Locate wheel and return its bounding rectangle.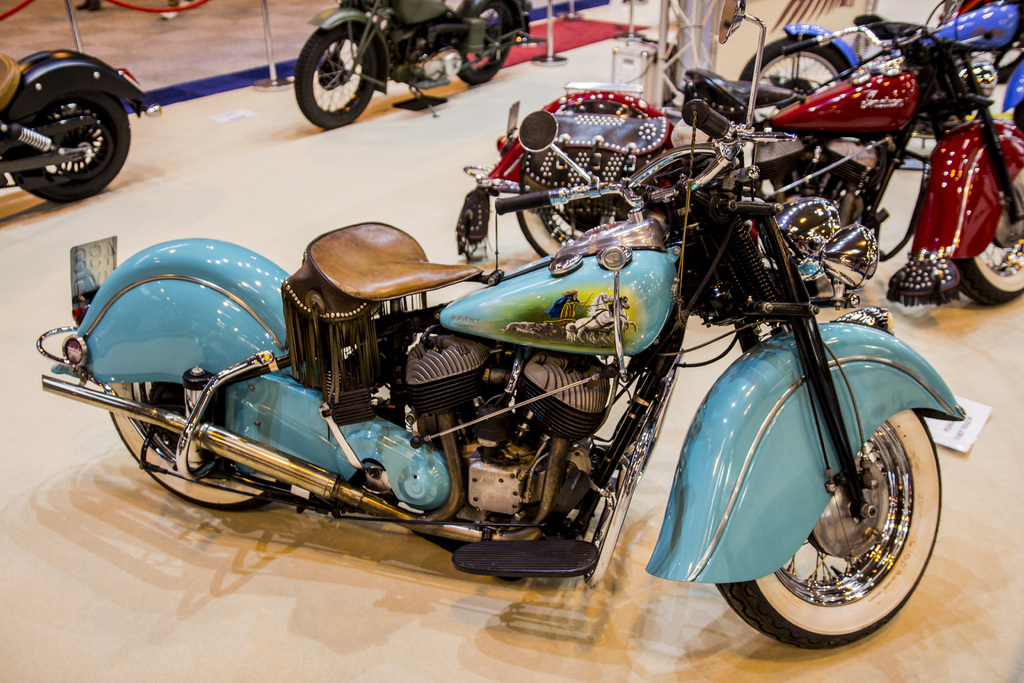
region(734, 29, 855, 138).
